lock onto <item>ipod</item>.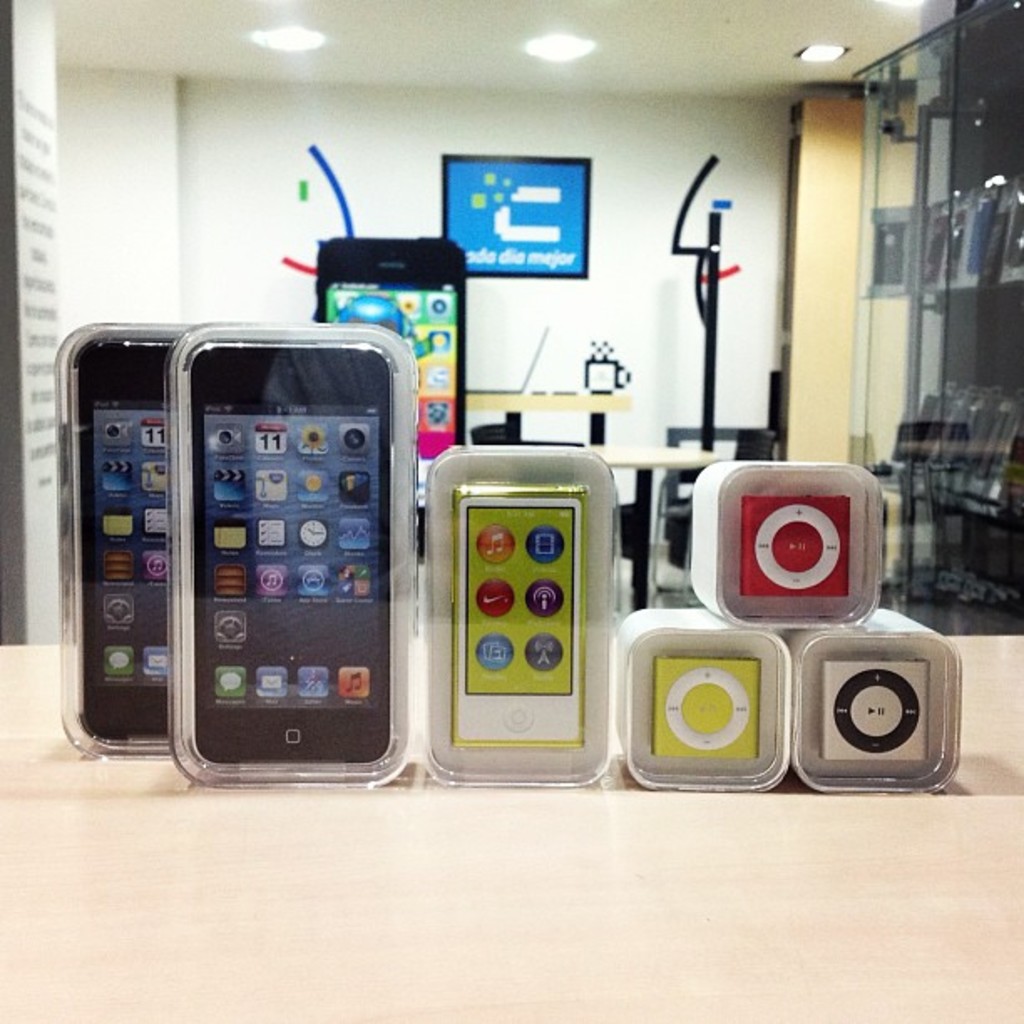
Locked: l=59, t=325, r=174, b=751.
